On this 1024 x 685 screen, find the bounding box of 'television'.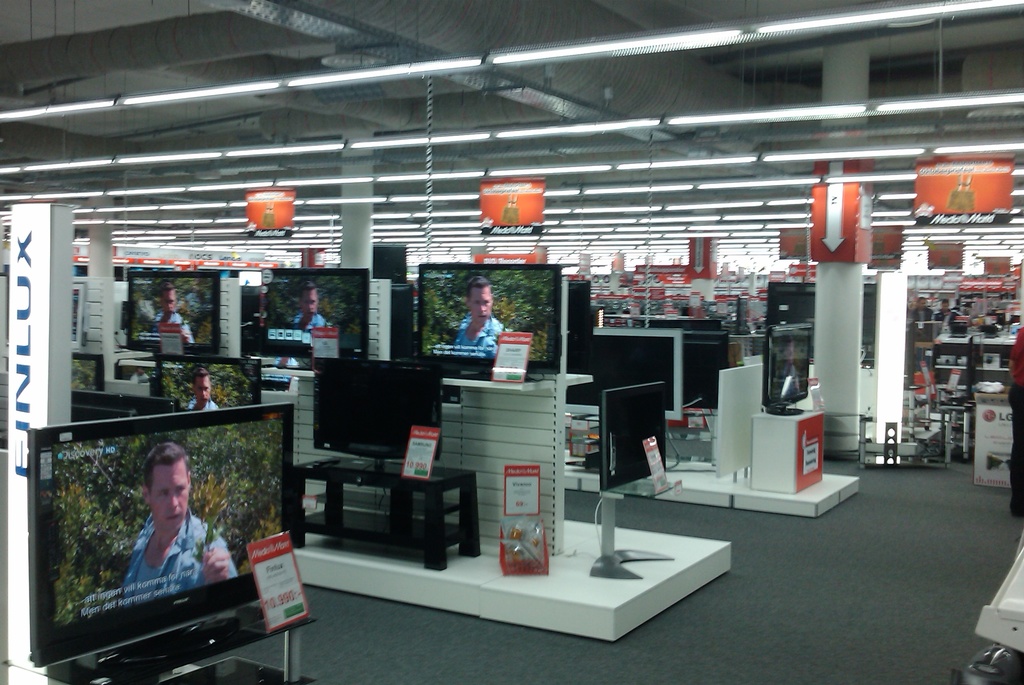
Bounding box: rect(600, 374, 669, 488).
